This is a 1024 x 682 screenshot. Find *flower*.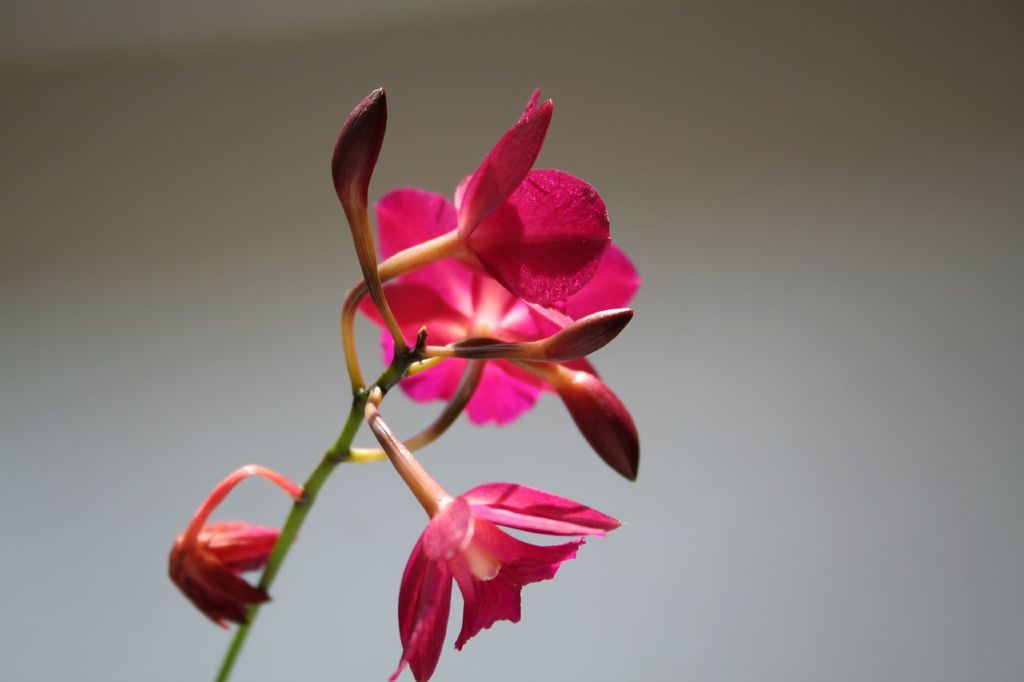
Bounding box: (445,78,646,330).
